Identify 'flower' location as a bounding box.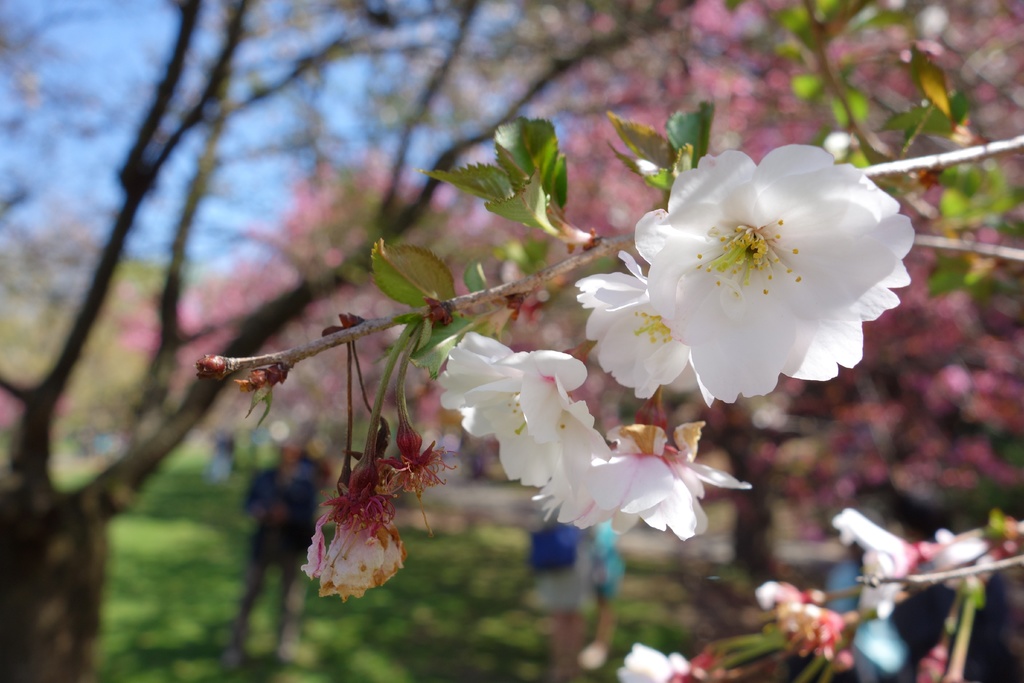
l=753, t=575, r=841, b=667.
